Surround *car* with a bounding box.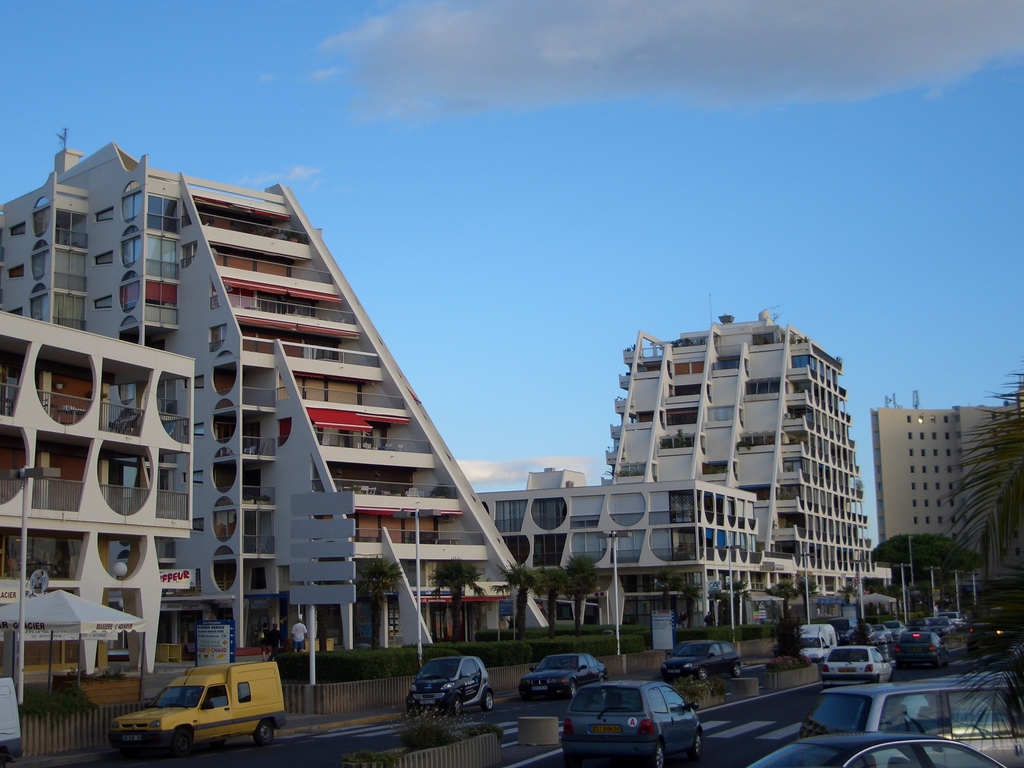
[left=746, top=734, right=1009, bottom=767].
